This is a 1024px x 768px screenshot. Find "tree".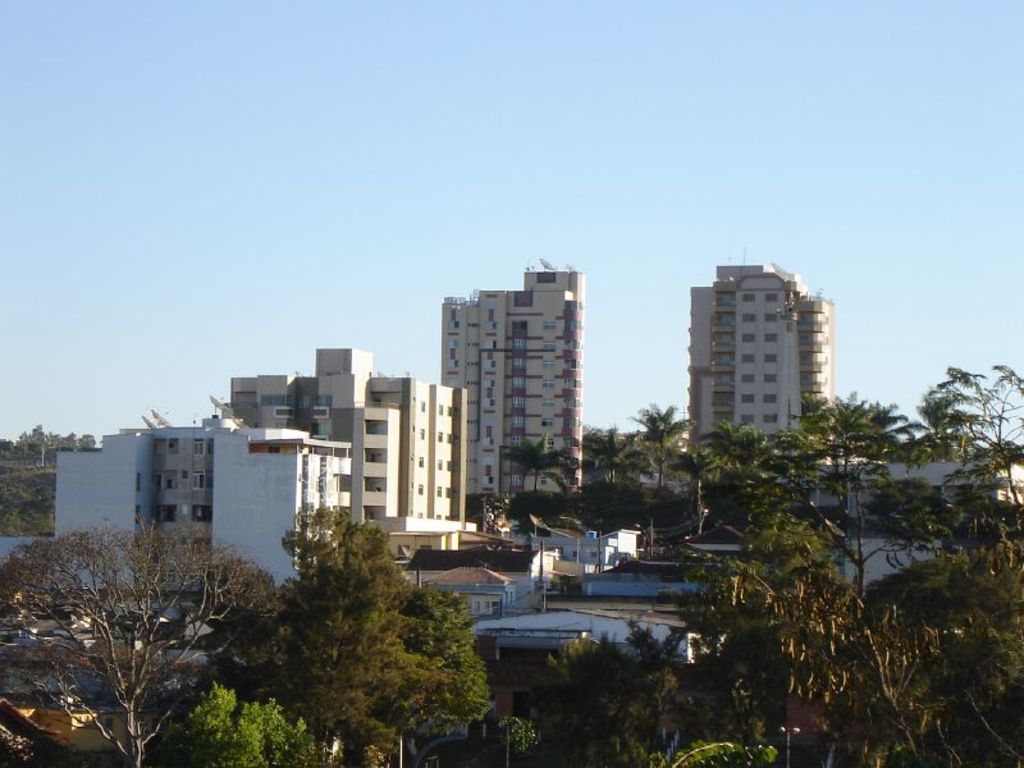
Bounding box: region(792, 390, 852, 481).
